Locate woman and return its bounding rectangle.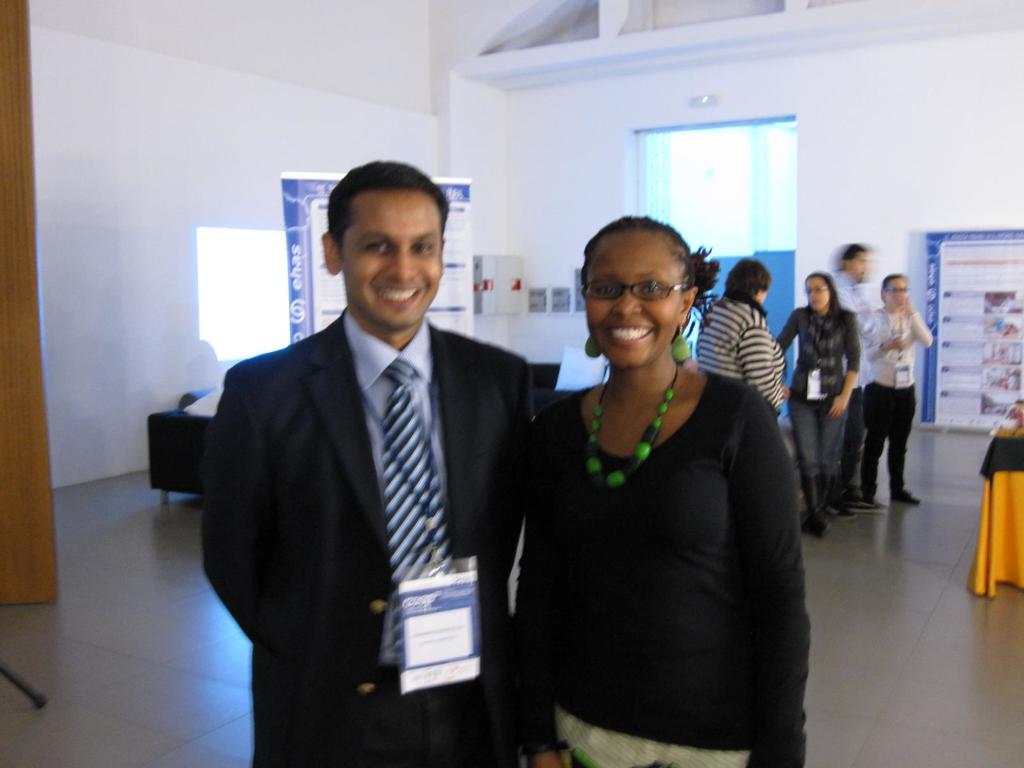
{"left": 771, "top": 273, "right": 860, "bottom": 532}.
